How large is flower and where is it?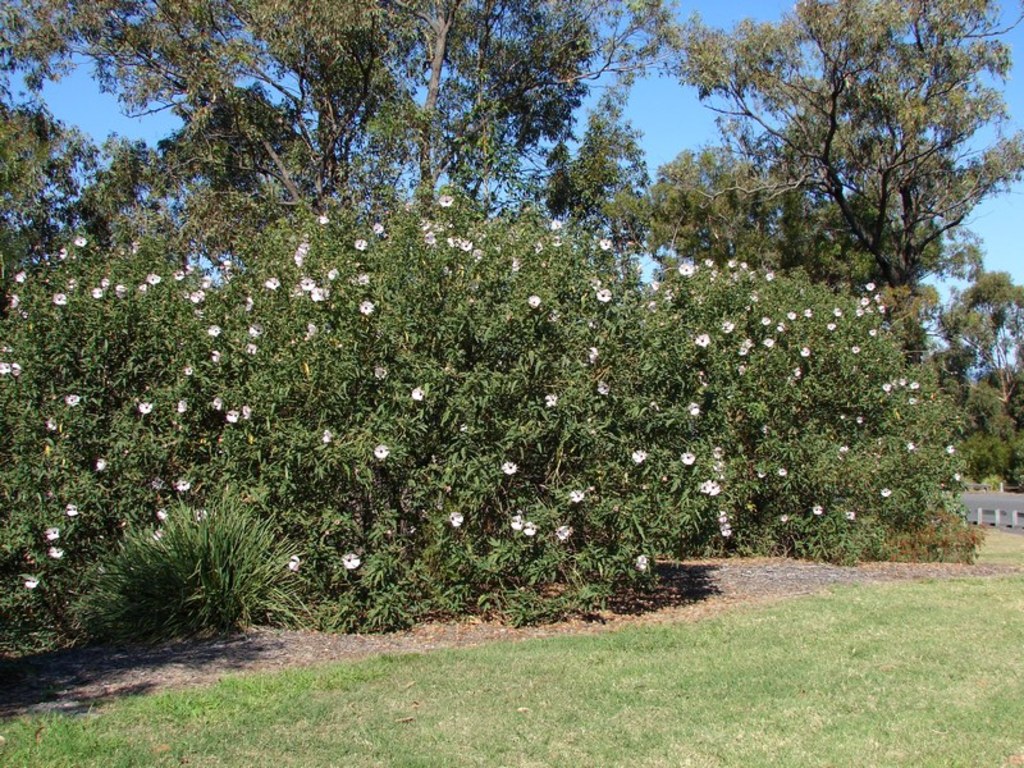
Bounding box: [211,393,225,412].
